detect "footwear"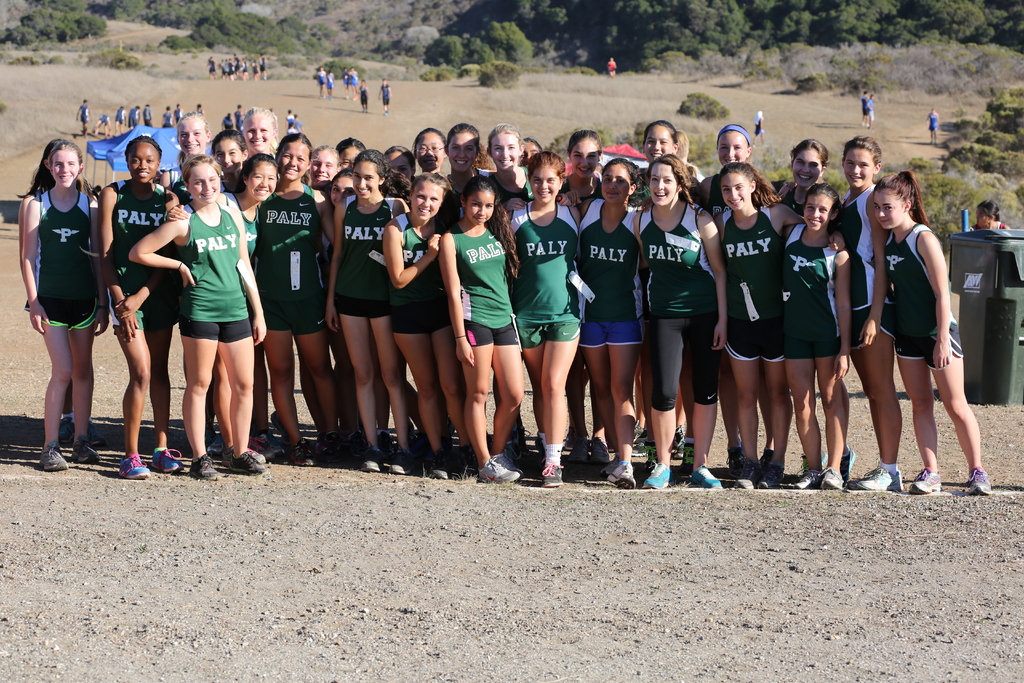
select_region(385, 450, 417, 477)
